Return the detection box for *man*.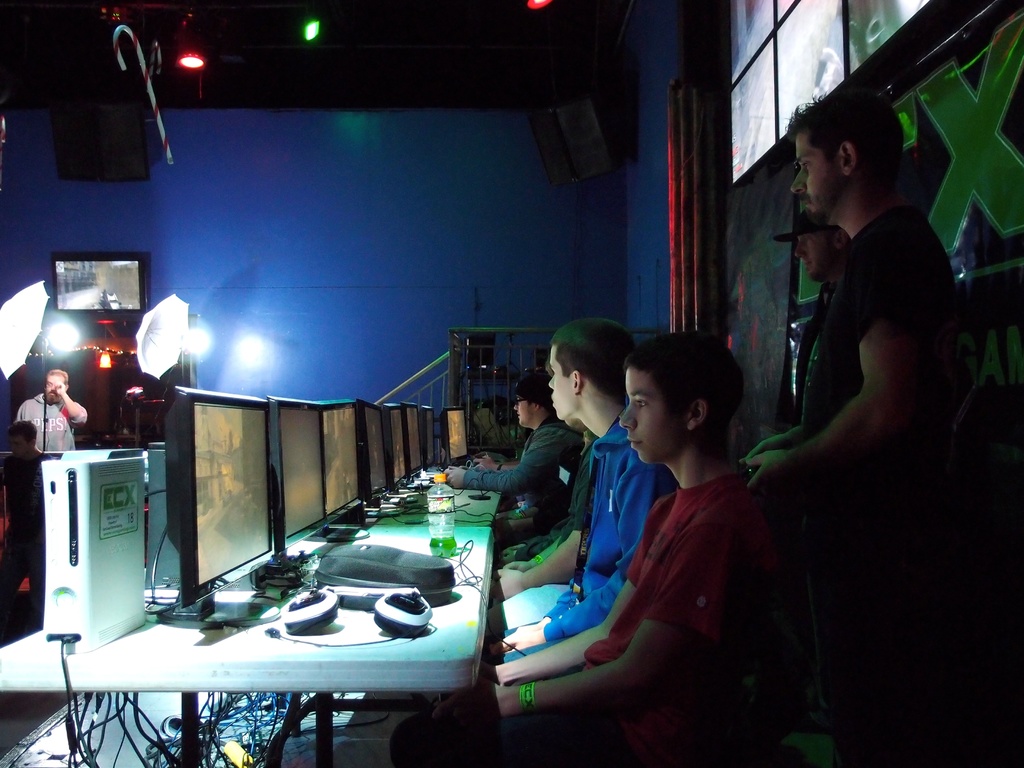
443:373:586:554.
